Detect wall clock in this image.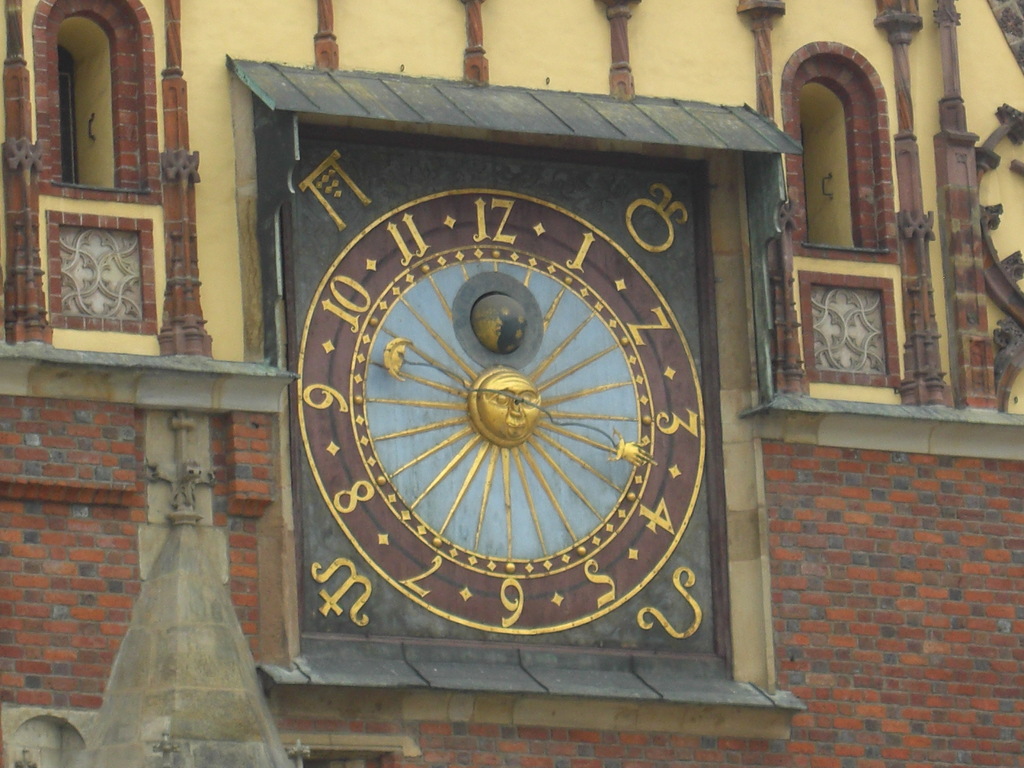
Detection: crop(298, 156, 722, 680).
